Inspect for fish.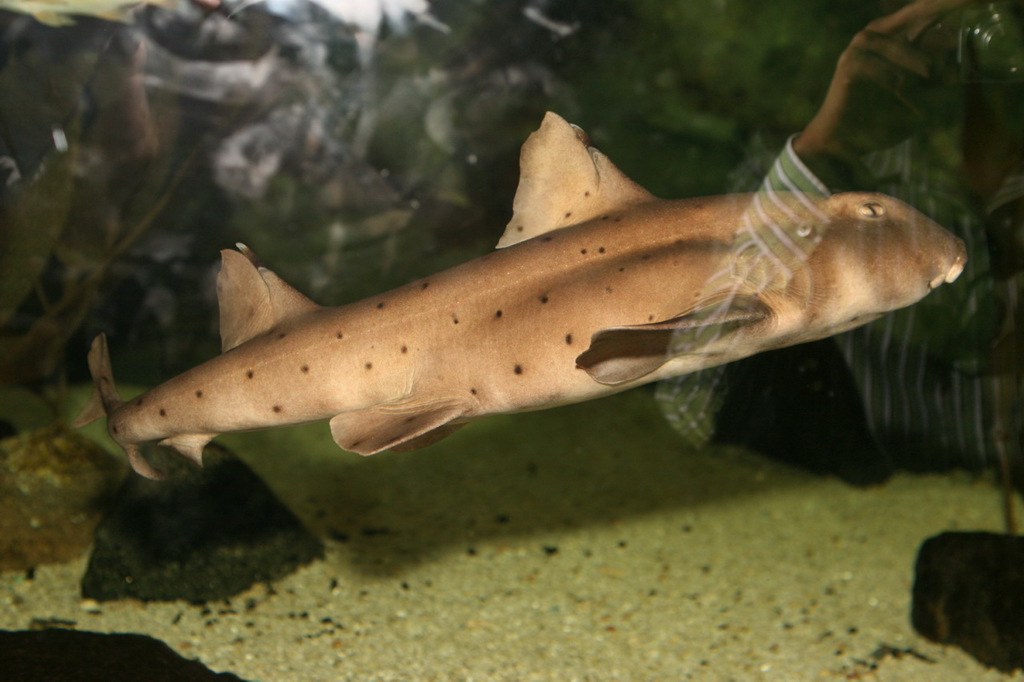
Inspection: [90,113,968,485].
